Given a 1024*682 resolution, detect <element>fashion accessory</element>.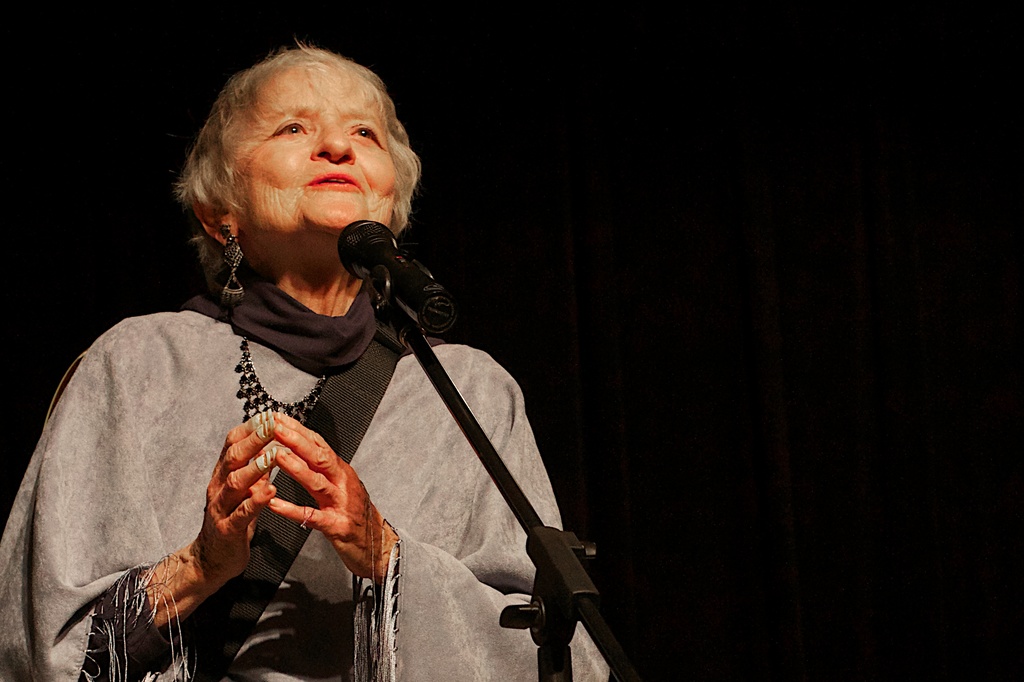
select_region(184, 266, 392, 377).
